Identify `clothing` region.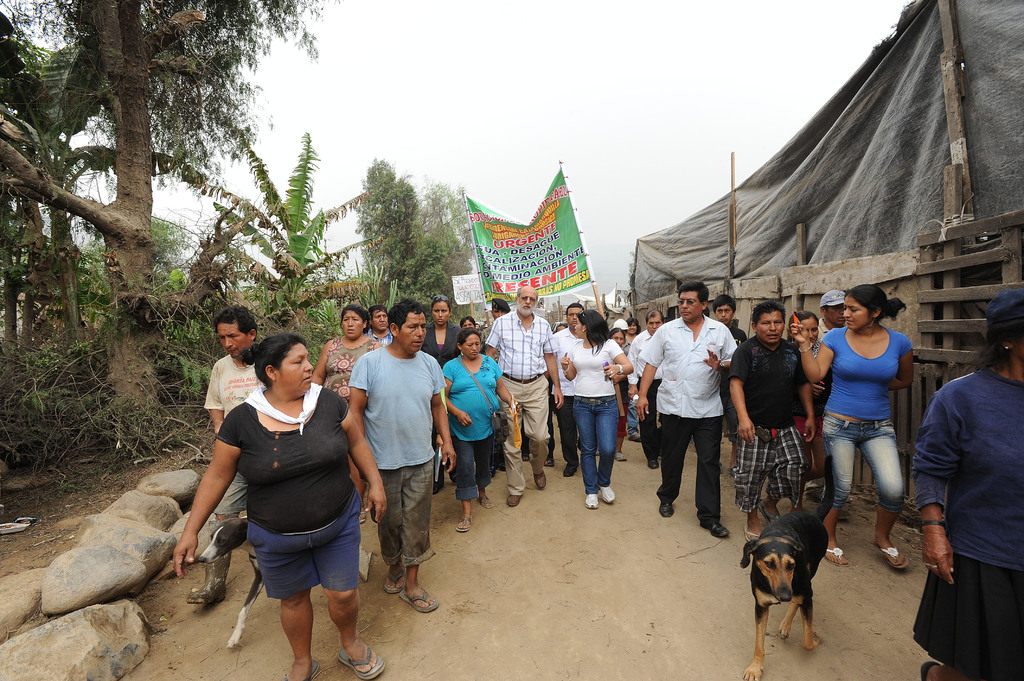
Region: (left=344, top=342, right=450, bottom=574).
